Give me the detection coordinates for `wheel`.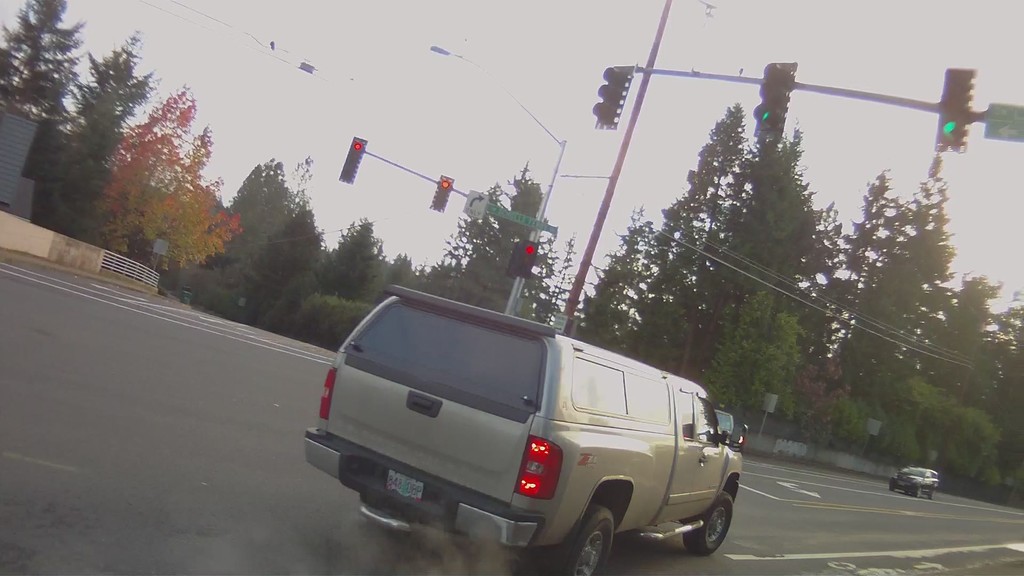
bbox=[562, 505, 614, 575].
